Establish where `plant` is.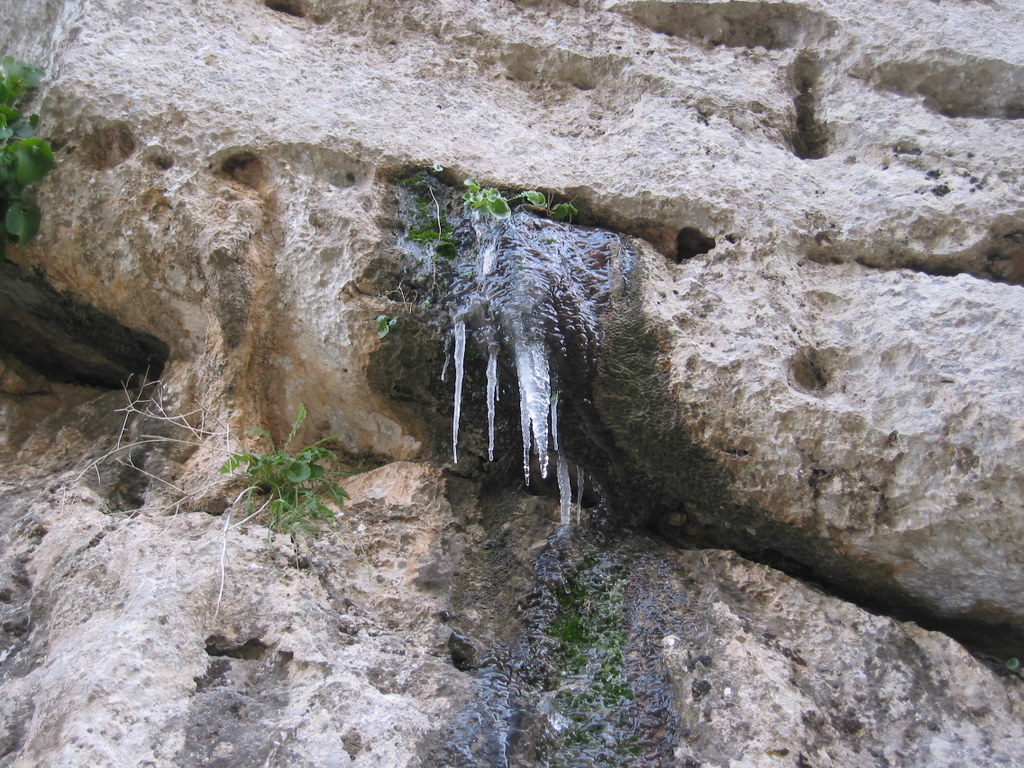
Established at bbox(0, 61, 66, 257).
